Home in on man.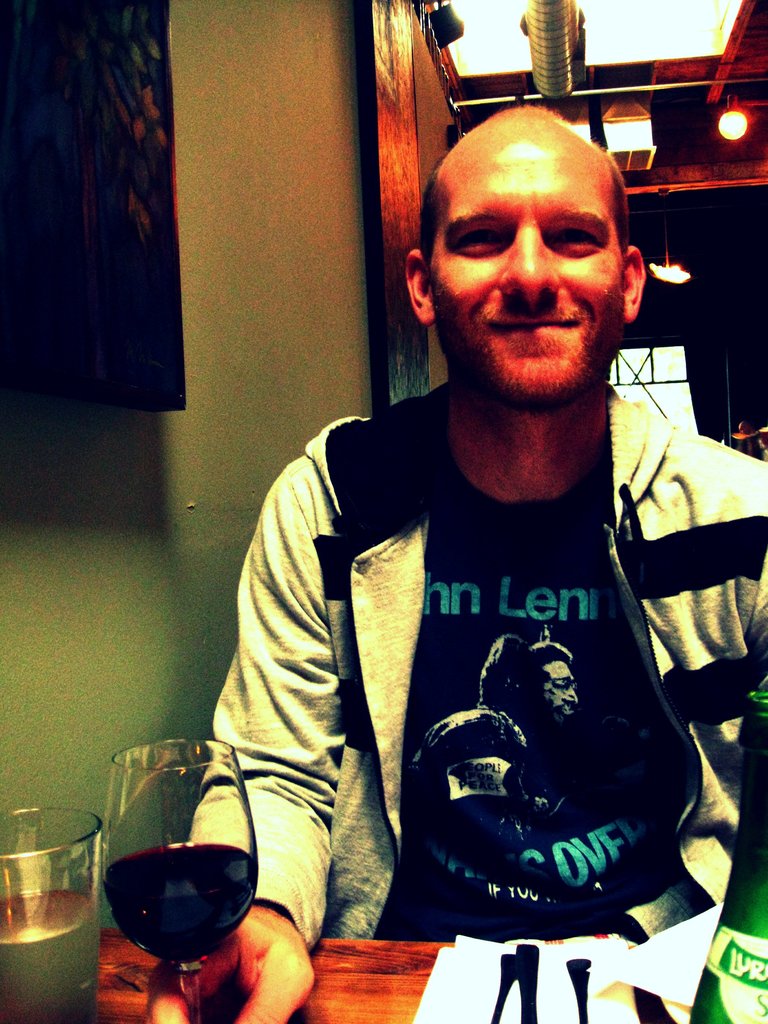
Homed in at (x1=165, y1=101, x2=742, y2=988).
